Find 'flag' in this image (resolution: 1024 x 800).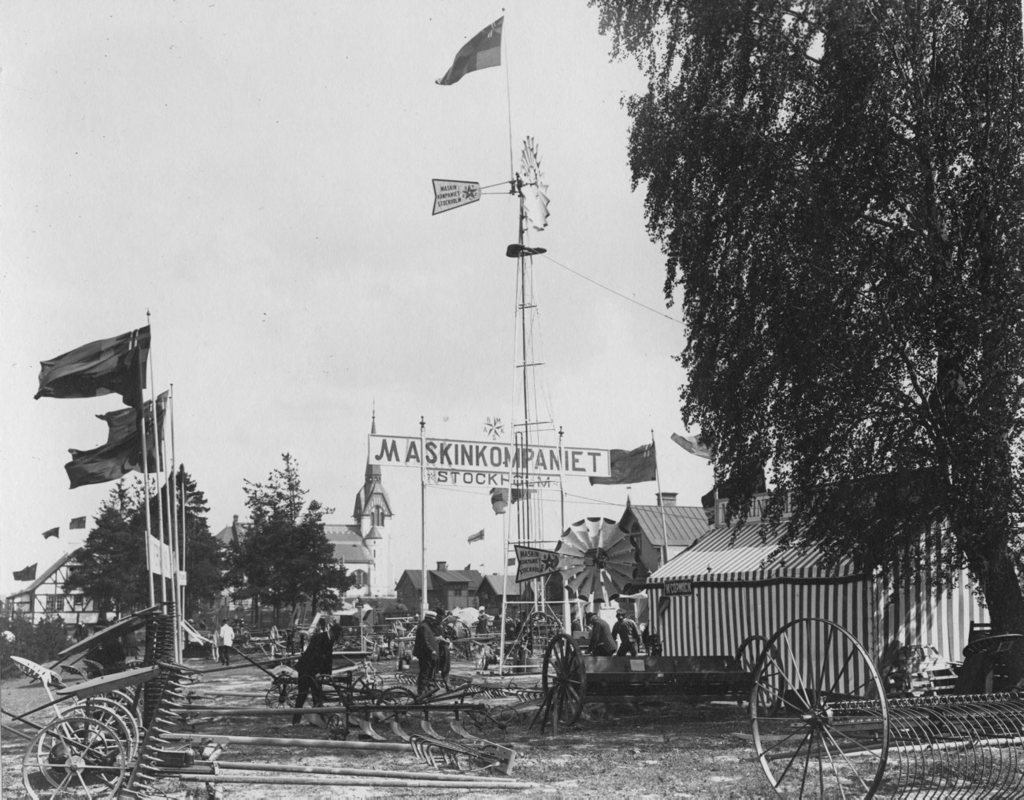
box(588, 440, 650, 483).
